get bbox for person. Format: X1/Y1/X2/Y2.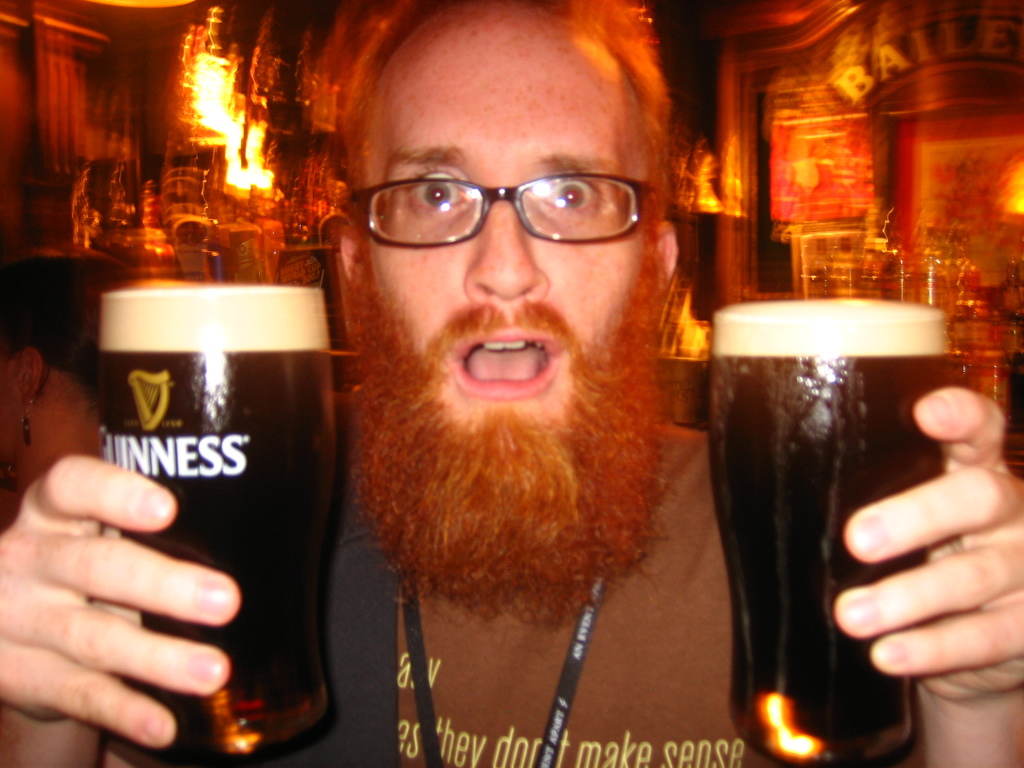
0/250/133/507.
